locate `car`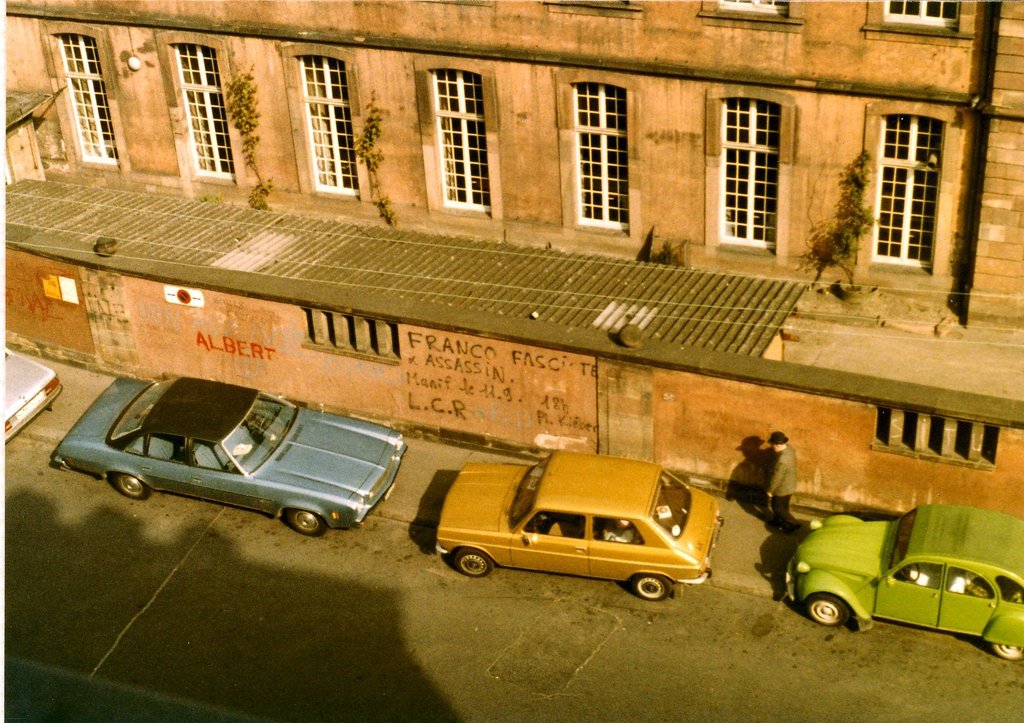
[785,498,1023,665]
